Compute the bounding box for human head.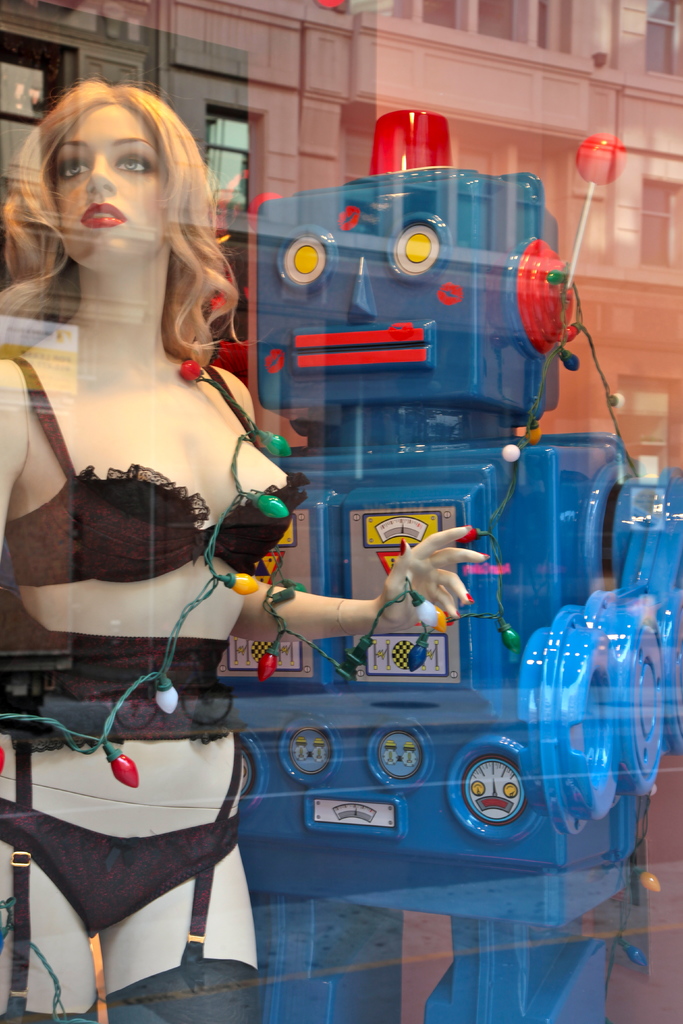
(x1=8, y1=61, x2=197, y2=252).
